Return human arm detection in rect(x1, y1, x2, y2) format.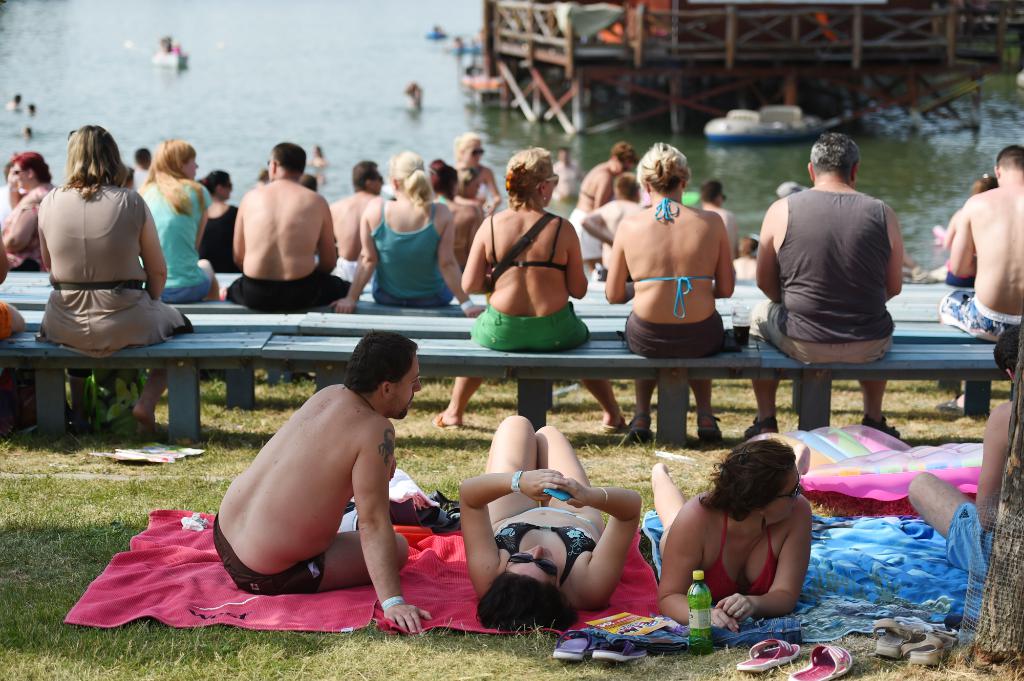
rect(714, 493, 811, 626).
